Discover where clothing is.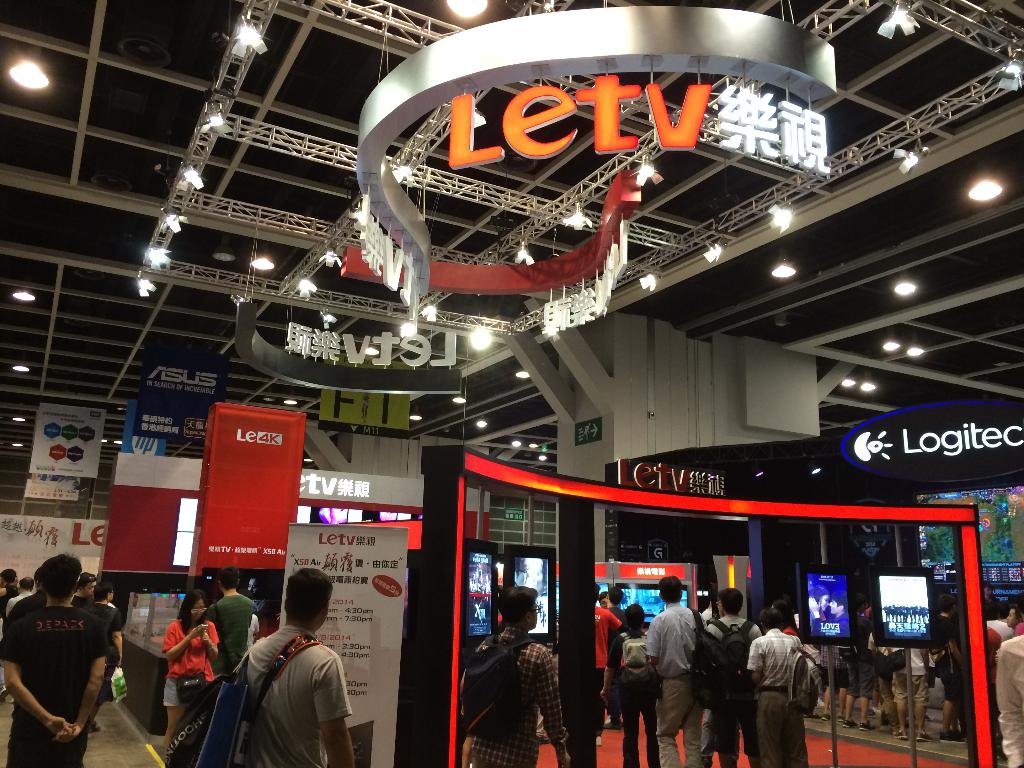
Discovered at Rect(813, 608, 851, 639).
